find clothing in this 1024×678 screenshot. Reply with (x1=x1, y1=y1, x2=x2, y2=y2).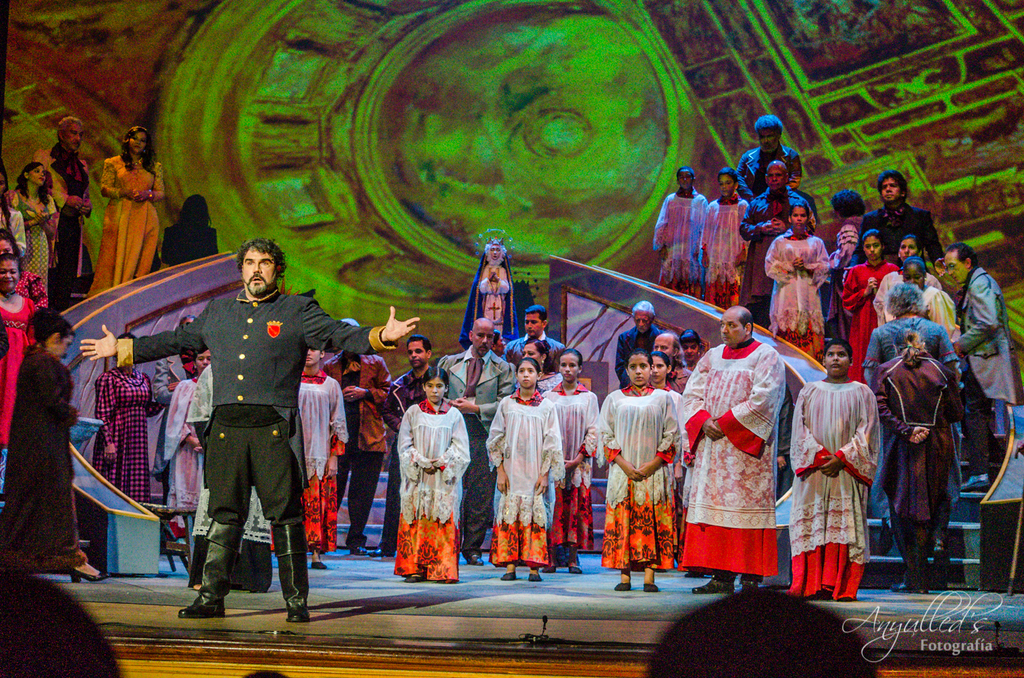
(x1=0, y1=297, x2=28, y2=513).
